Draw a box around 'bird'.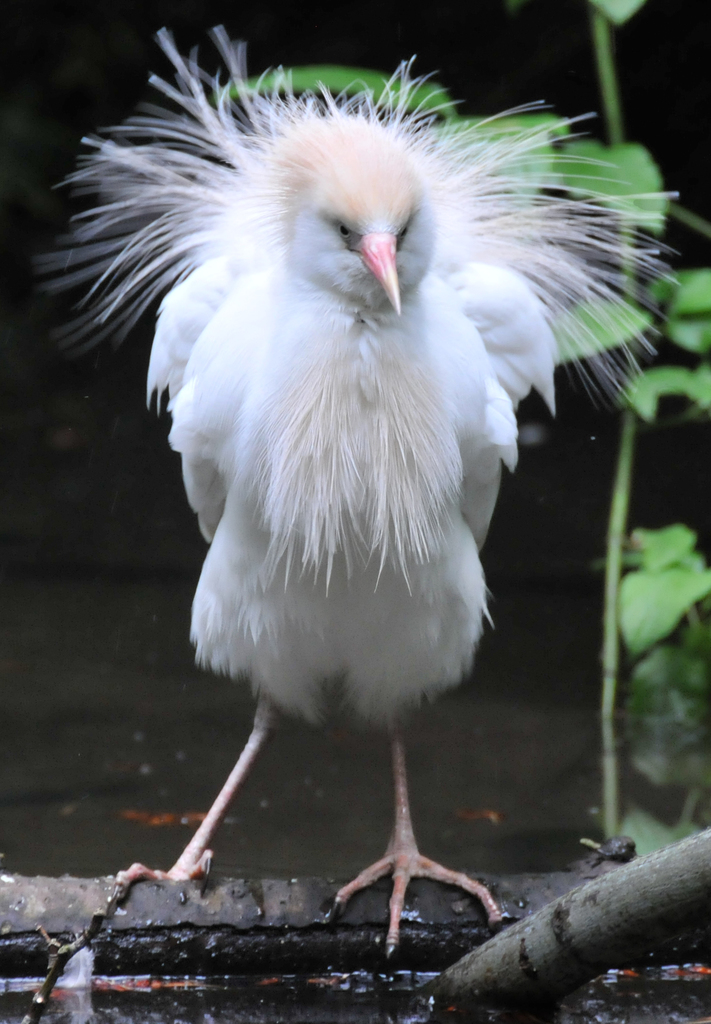
(40, 29, 622, 985).
